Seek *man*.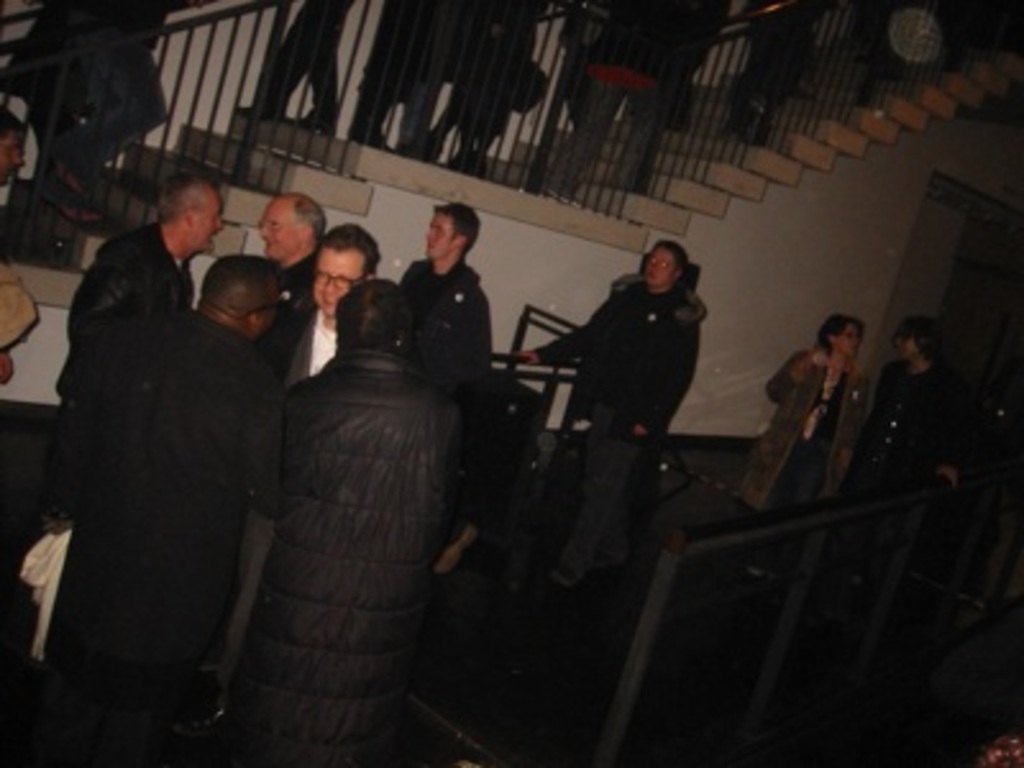
(left=840, top=320, right=965, bottom=594).
